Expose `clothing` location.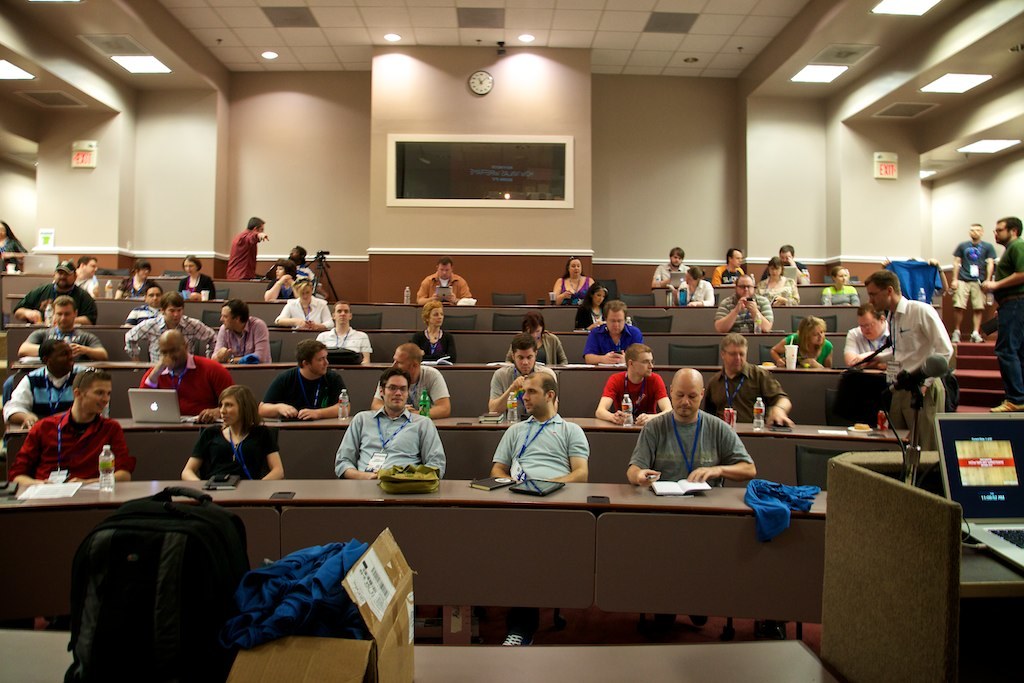
Exposed at (672,280,714,309).
